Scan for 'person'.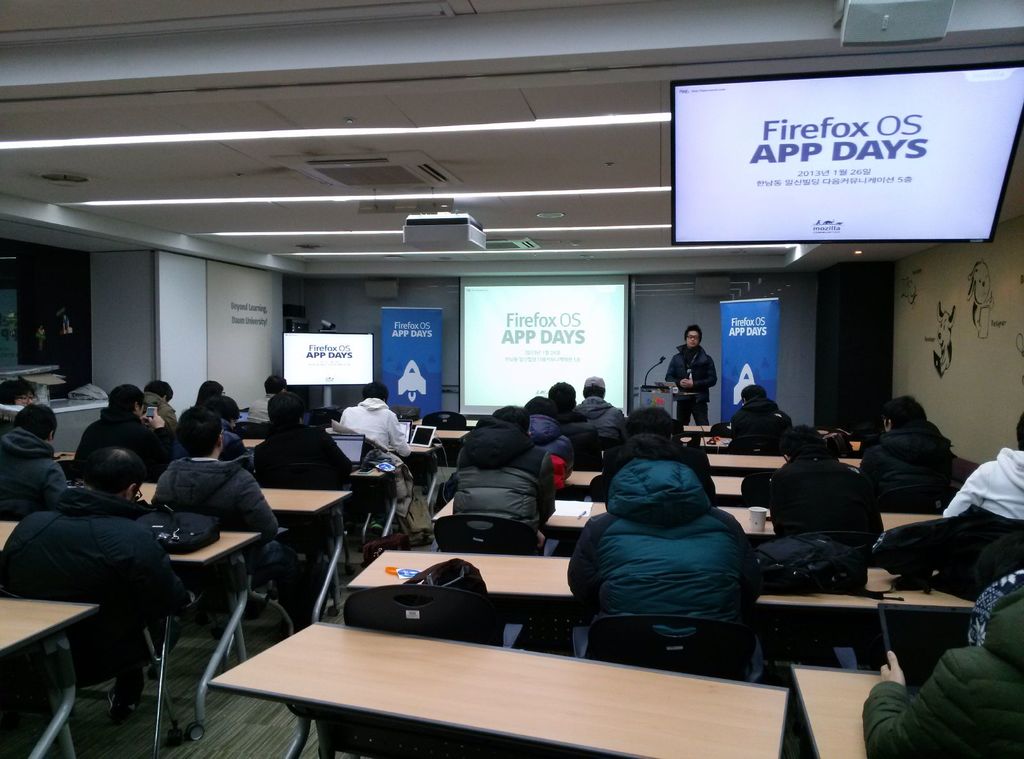
Scan result: BBox(337, 380, 412, 458).
